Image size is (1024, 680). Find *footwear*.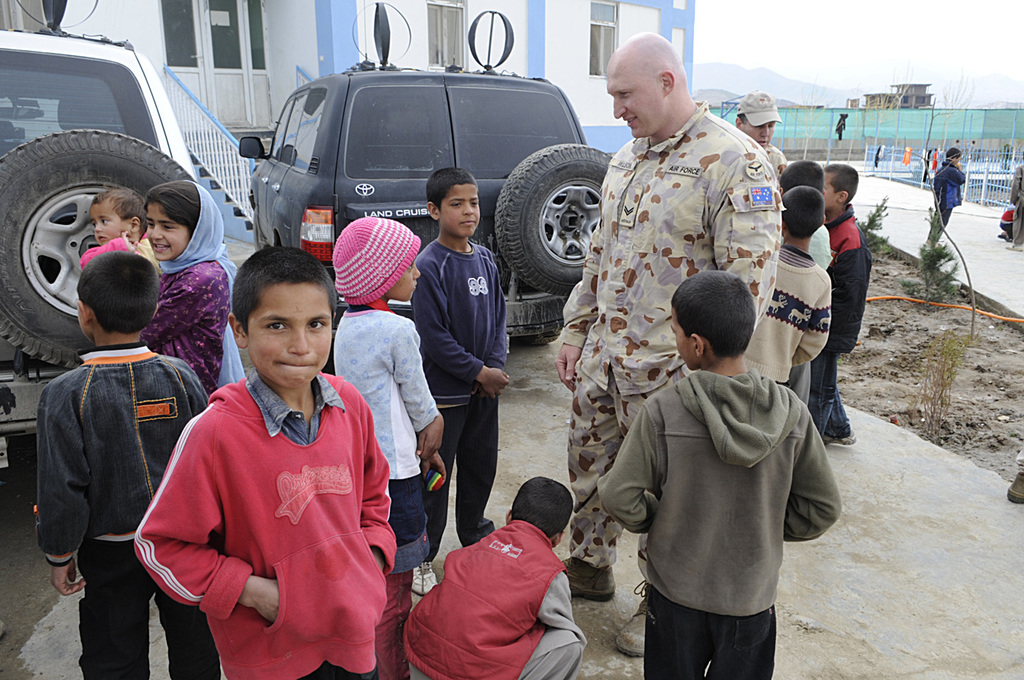
<box>557,554,617,600</box>.
